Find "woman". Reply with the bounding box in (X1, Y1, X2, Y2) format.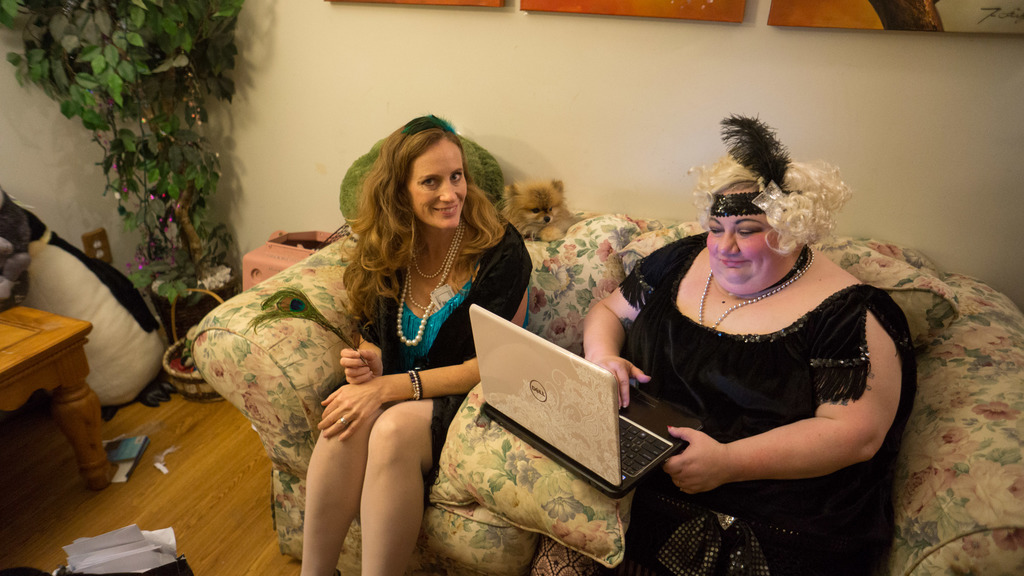
(580, 114, 920, 575).
